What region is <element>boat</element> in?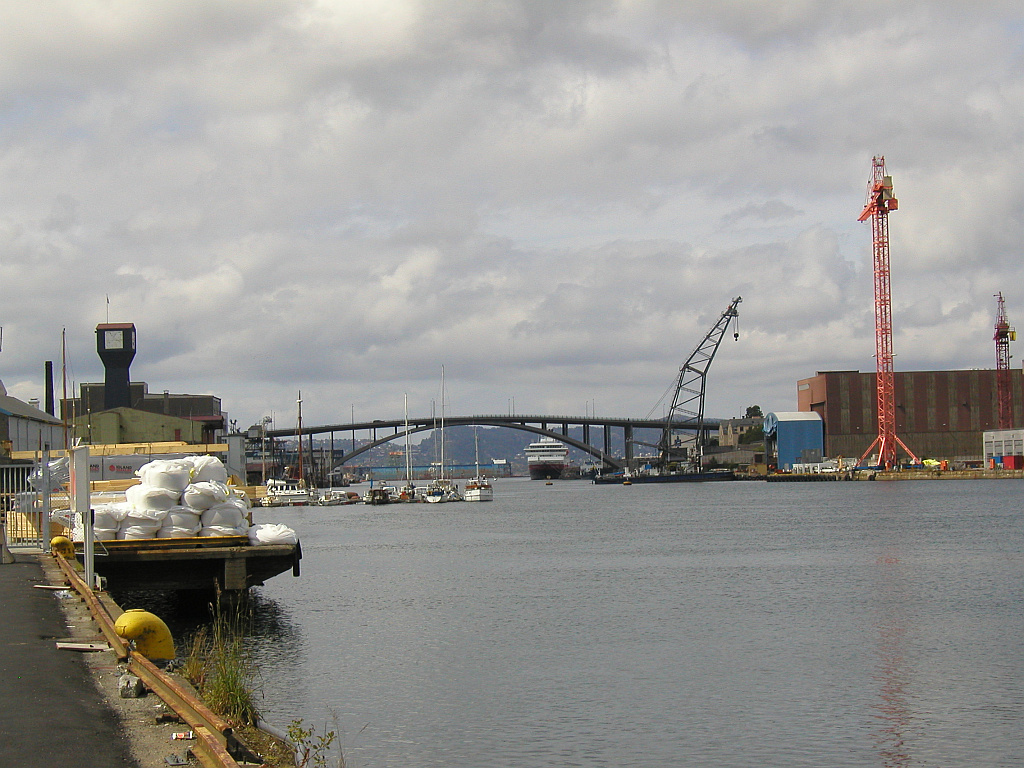
box(620, 481, 631, 486).
